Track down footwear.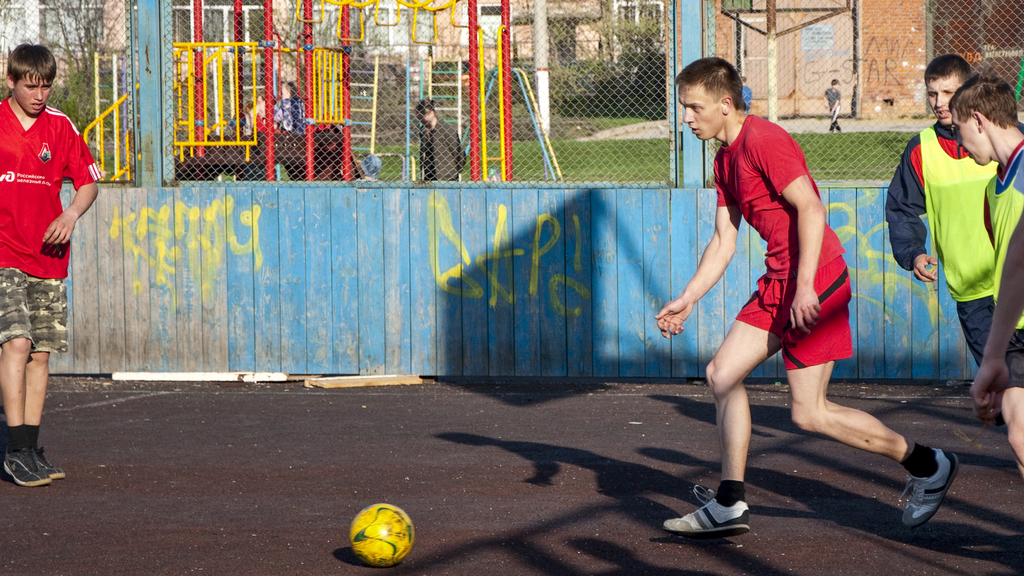
Tracked to crop(33, 447, 72, 480).
